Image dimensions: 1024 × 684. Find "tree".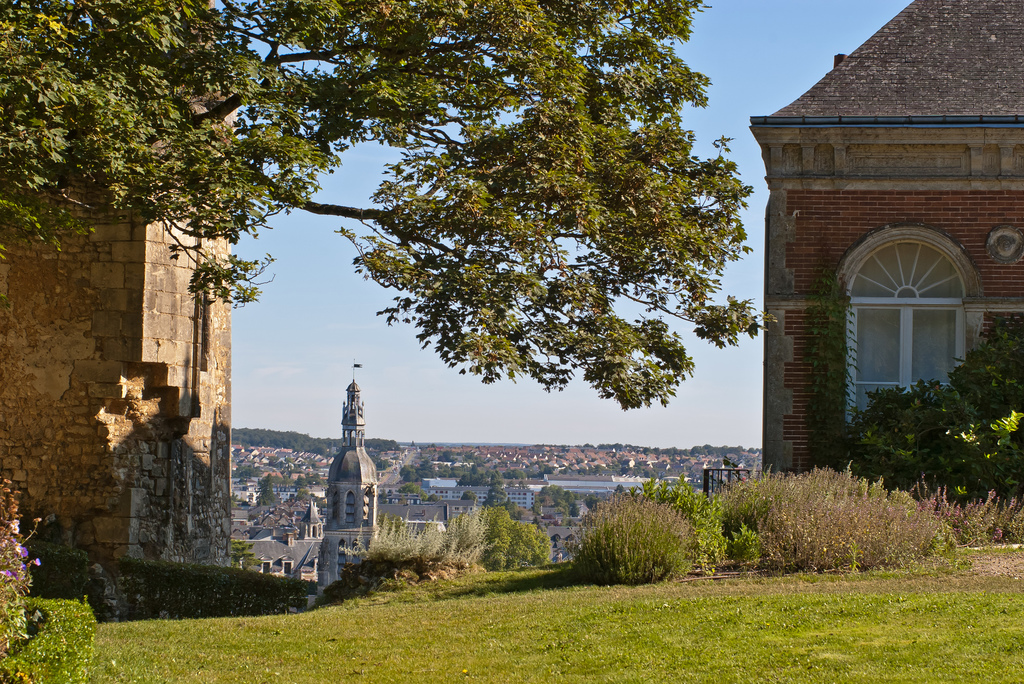
BBox(422, 467, 450, 477).
